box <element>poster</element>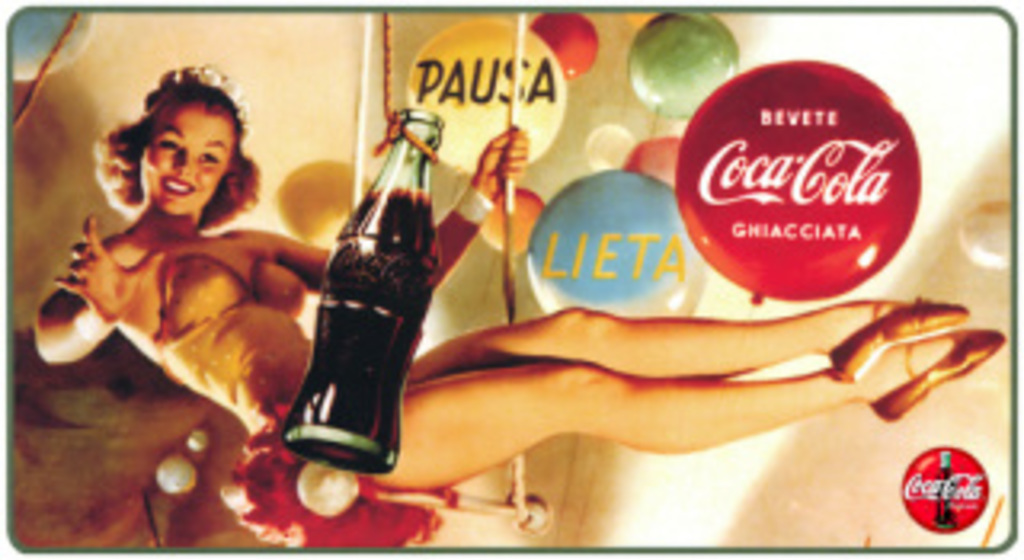
bbox(0, 0, 1021, 557)
